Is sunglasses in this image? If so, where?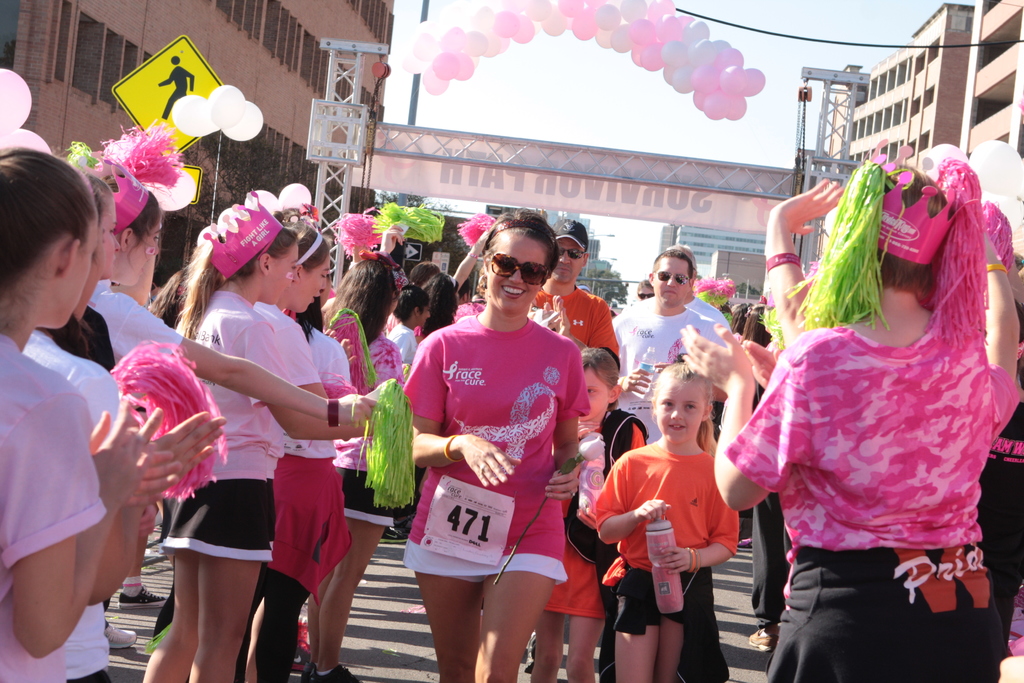
Yes, at (480,251,557,290).
